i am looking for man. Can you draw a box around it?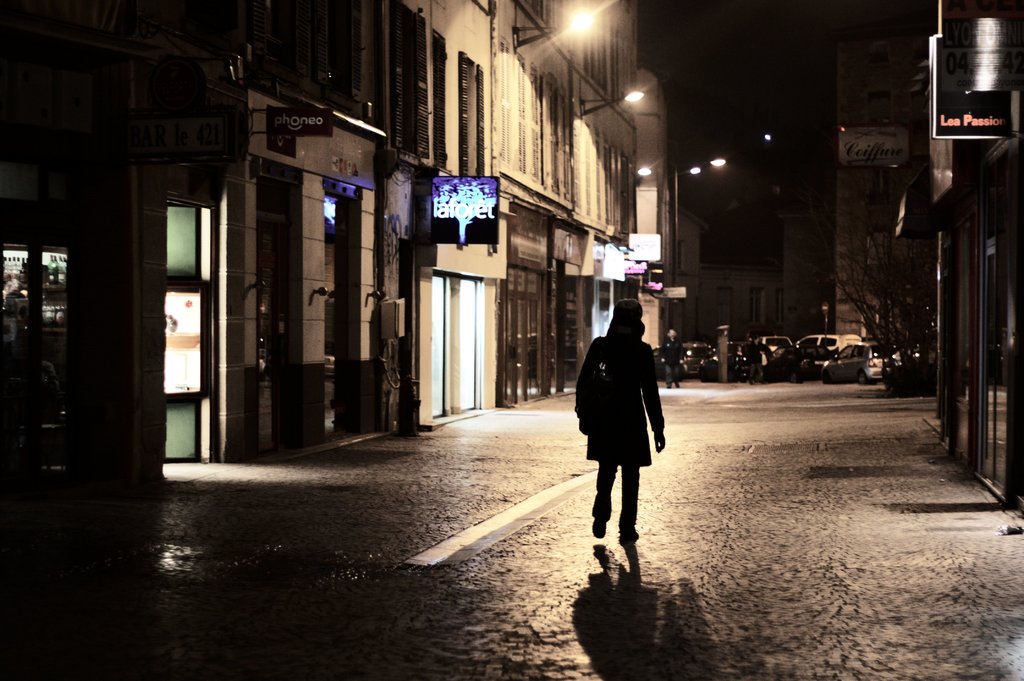
Sure, the bounding box is (left=743, top=330, right=768, bottom=384).
